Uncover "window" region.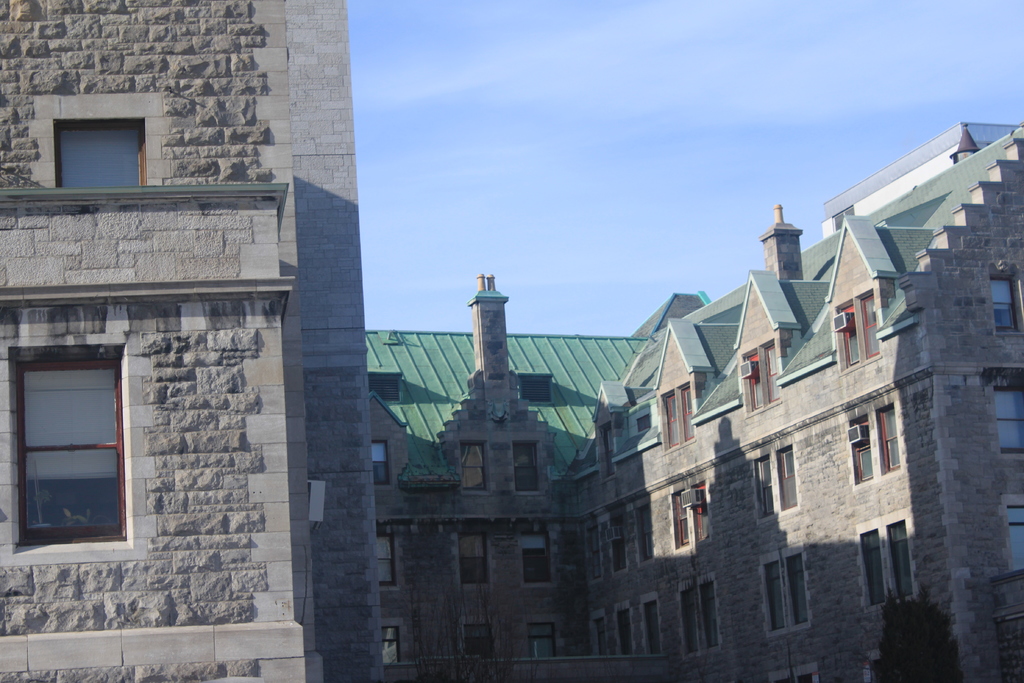
Uncovered: [left=461, top=443, right=491, bottom=500].
